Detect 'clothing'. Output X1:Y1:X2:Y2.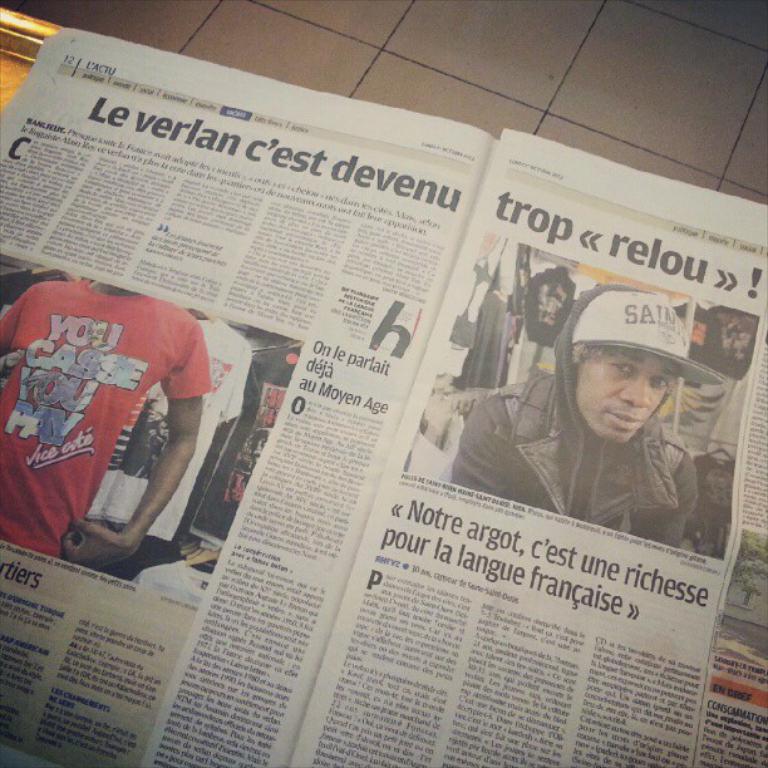
449:284:703:547.
